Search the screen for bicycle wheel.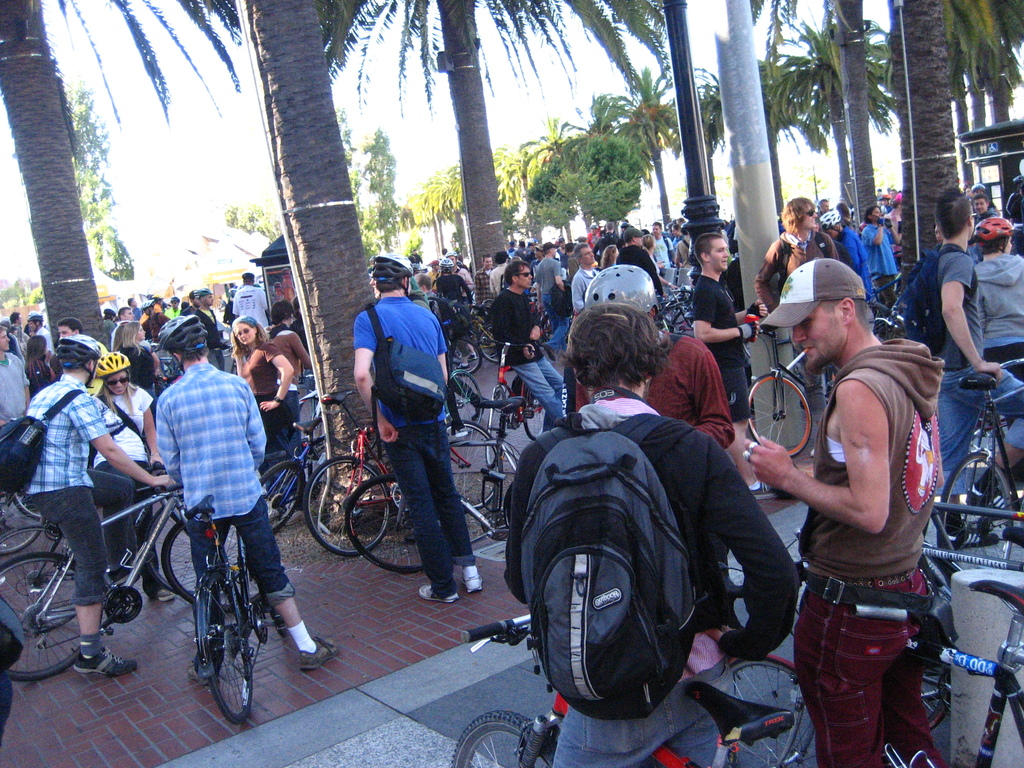
Found at bbox=[717, 652, 828, 767].
